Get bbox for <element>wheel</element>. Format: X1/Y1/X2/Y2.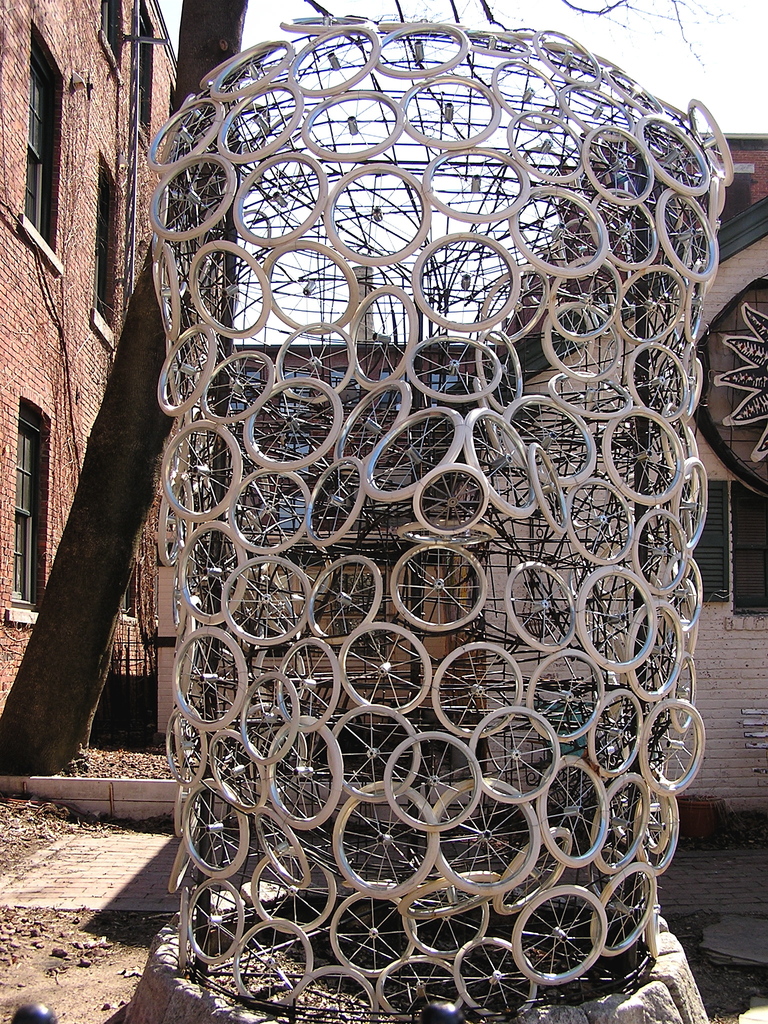
172/626/248/733.
